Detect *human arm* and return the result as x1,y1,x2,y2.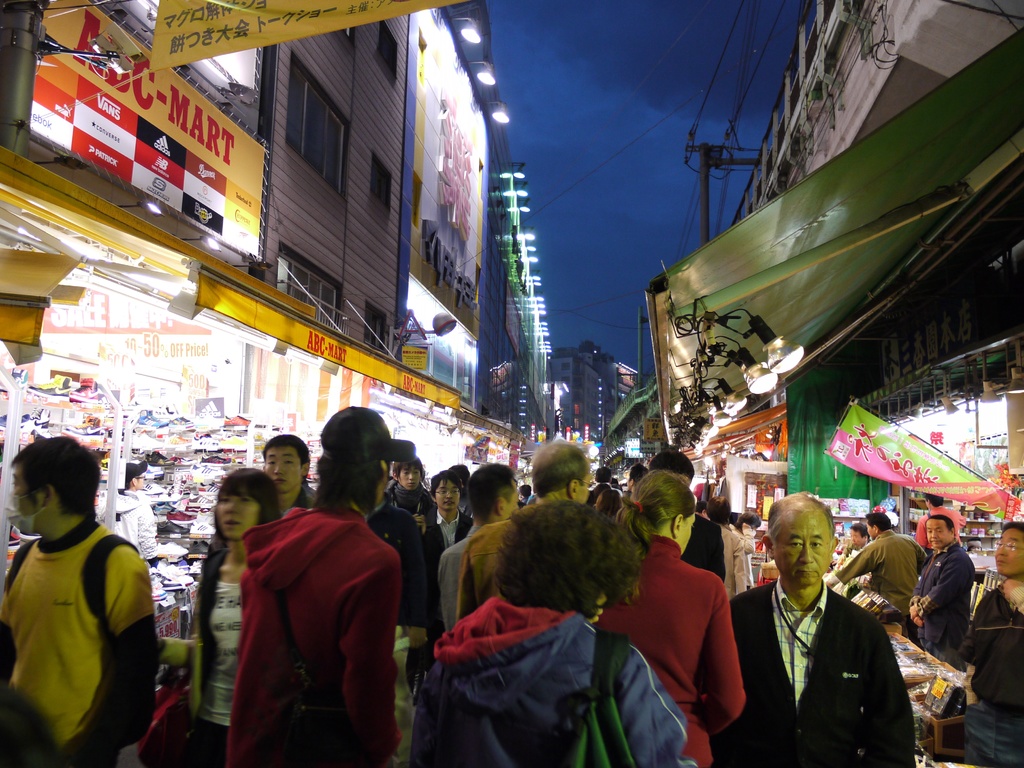
412,511,429,538.
